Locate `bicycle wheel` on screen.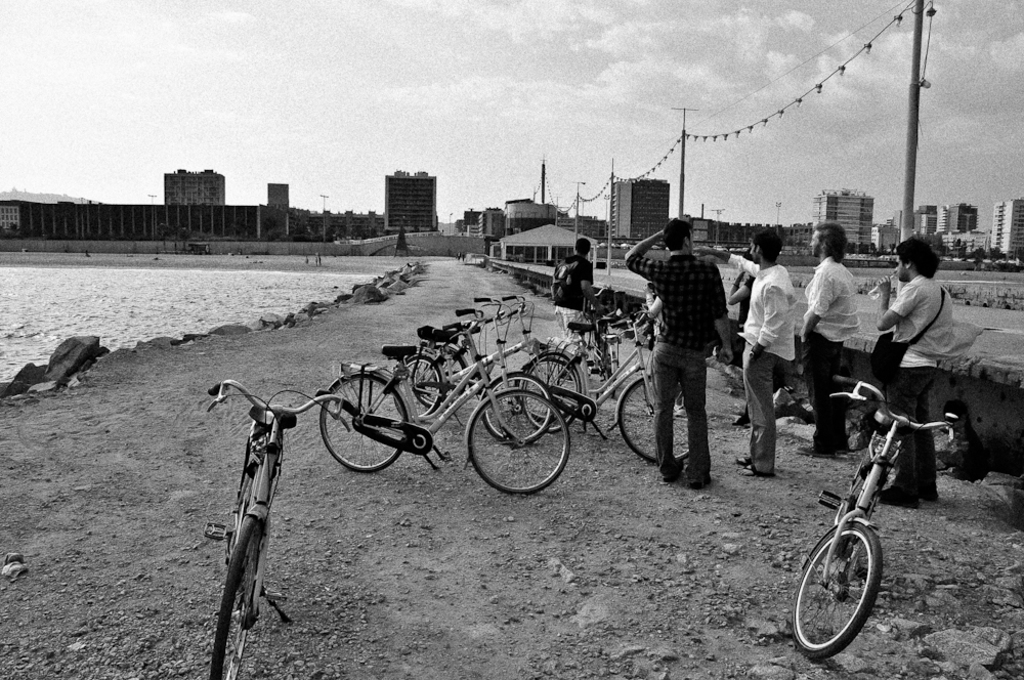
On screen at <bbox>786, 505, 894, 667</bbox>.
